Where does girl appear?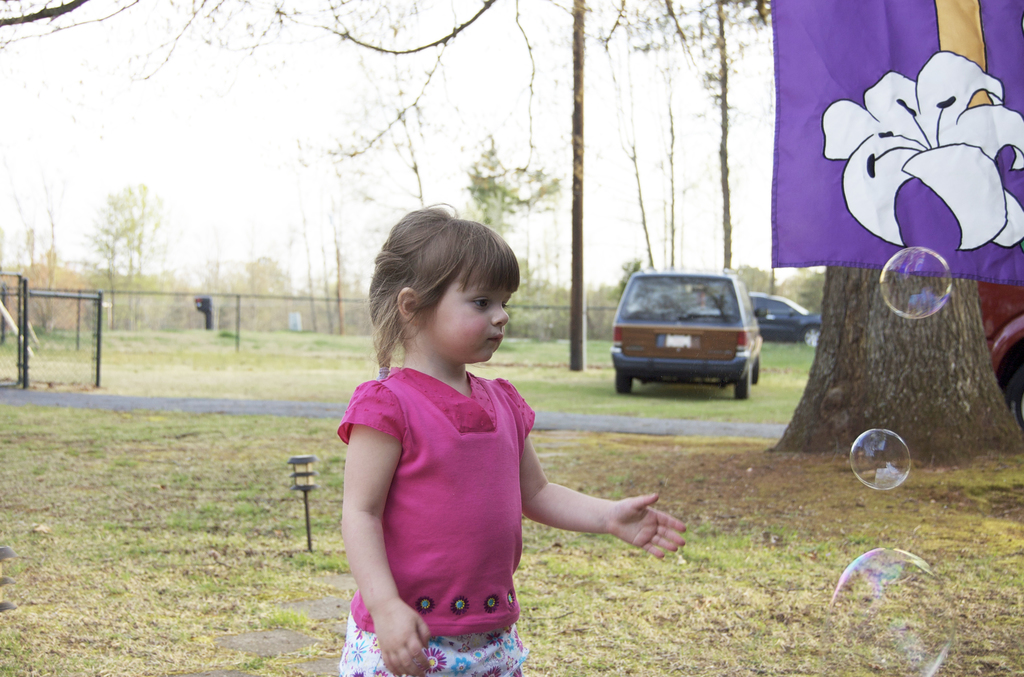
Appears at (x1=336, y1=202, x2=688, y2=676).
